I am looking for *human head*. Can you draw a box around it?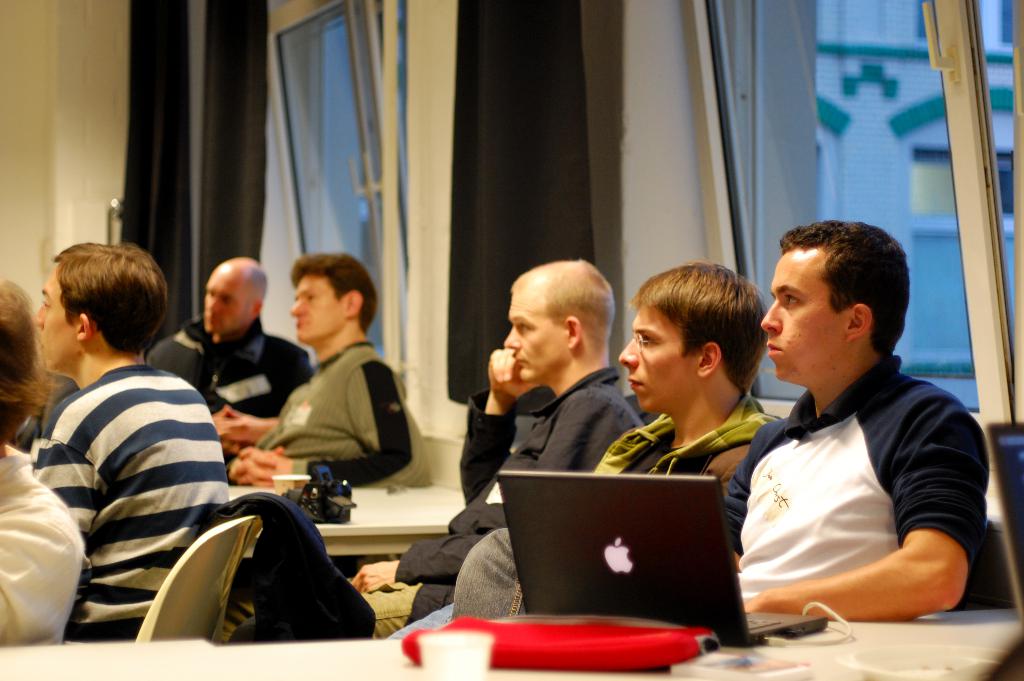
Sure, the bounding box is crop(200, 256, 268, 338).
